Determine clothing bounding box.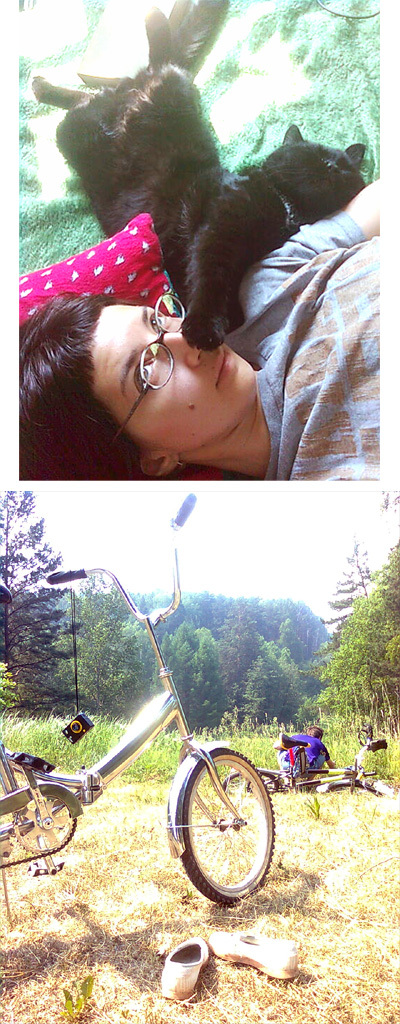
Determined: left=279, top=732, right=330, bottom=774.
